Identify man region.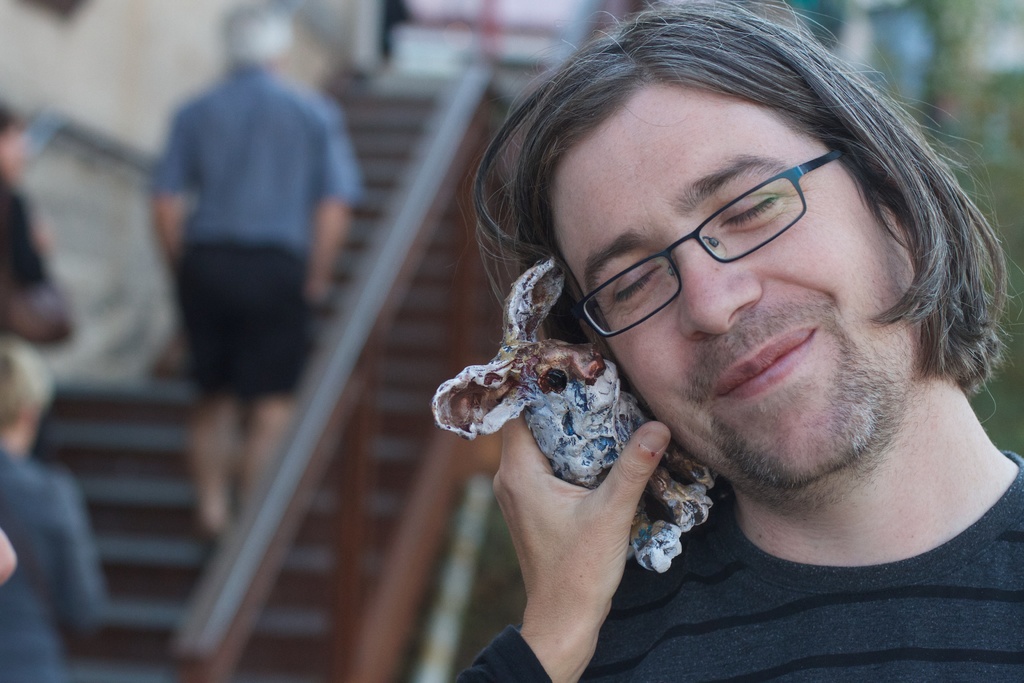
Region: [x1=364, y1=27, x2=1023, y2=655].
